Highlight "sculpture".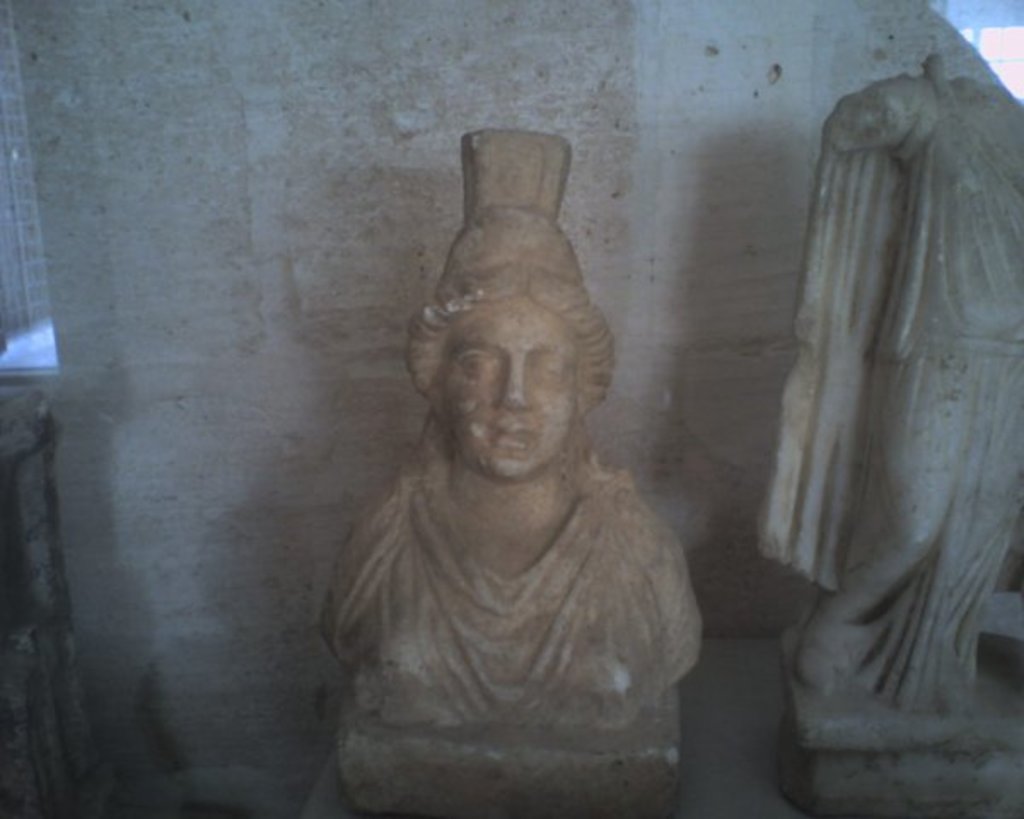
Highlighted region: BBox(761, 51, 1022, 718).
